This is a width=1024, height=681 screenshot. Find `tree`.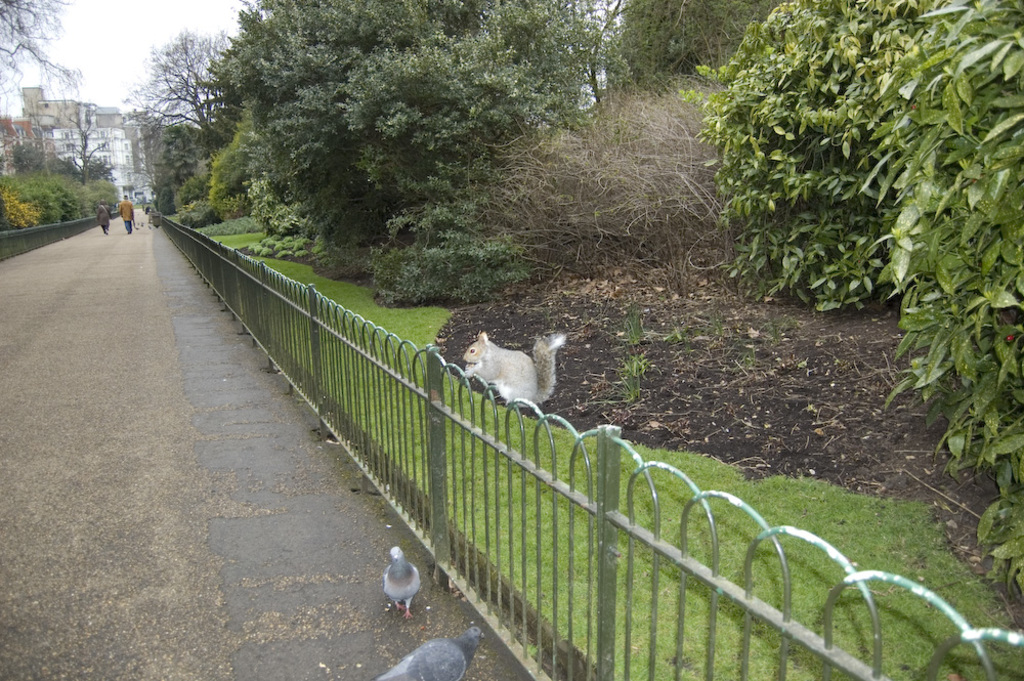
Bounding box: bbox(32, 88, 109, 181).
